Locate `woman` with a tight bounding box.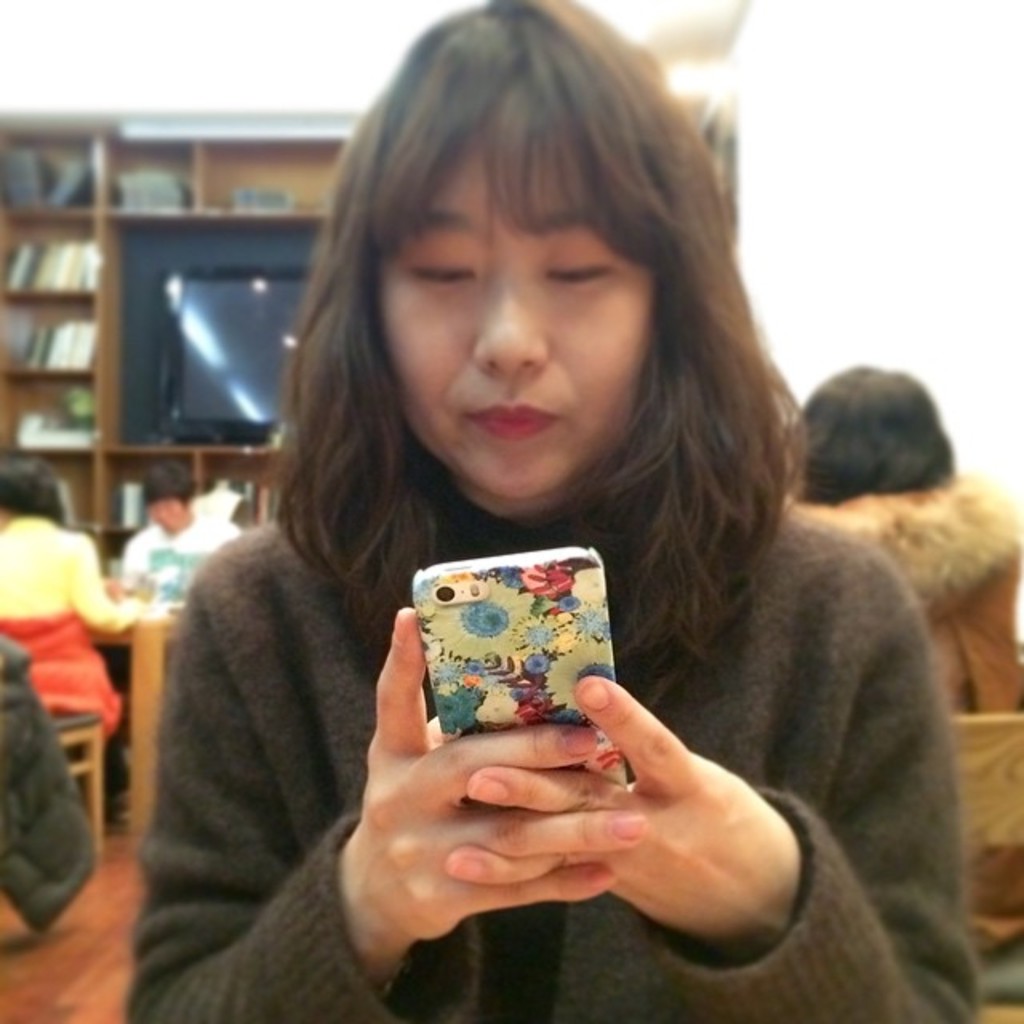
detection(131, 0, 979, 1022).
